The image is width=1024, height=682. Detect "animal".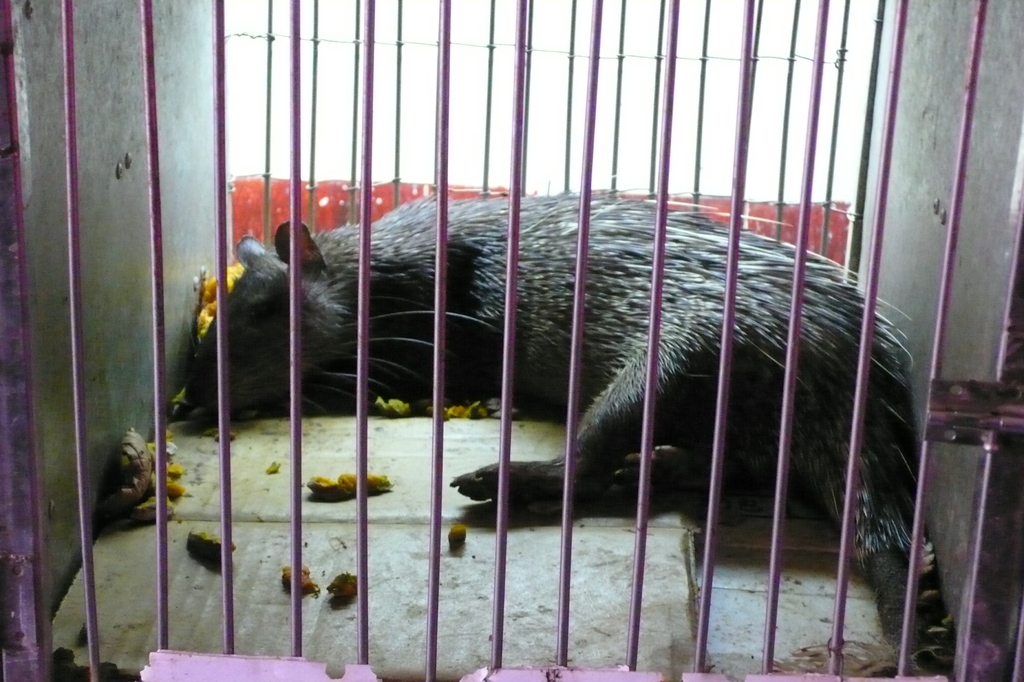
Detection: [left=183, top=189, right=948, bottom=655].
